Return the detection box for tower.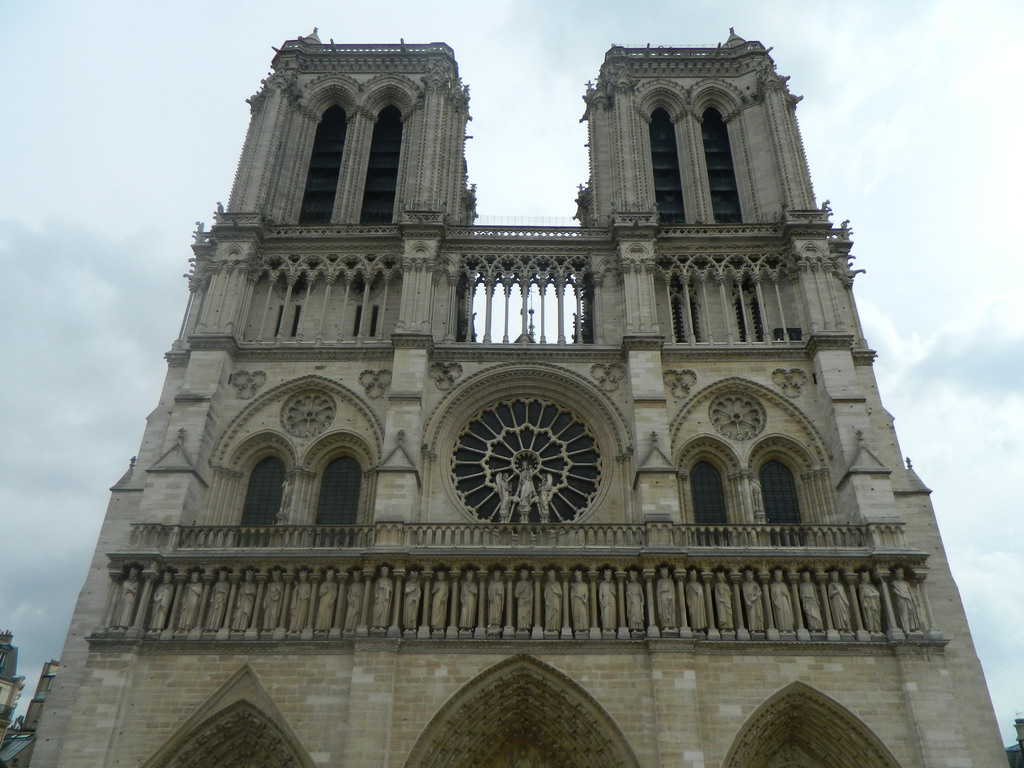
(x1=27, y1=24, x2=992, y2=767).
